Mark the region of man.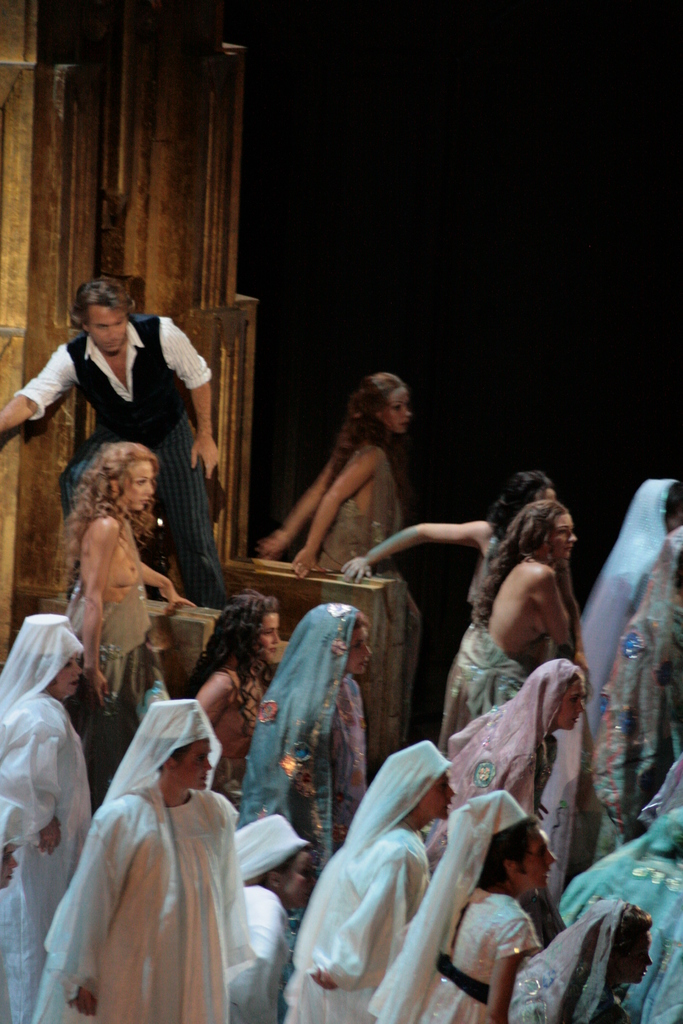
Region: bbox=(0, 279, 222, 604).
